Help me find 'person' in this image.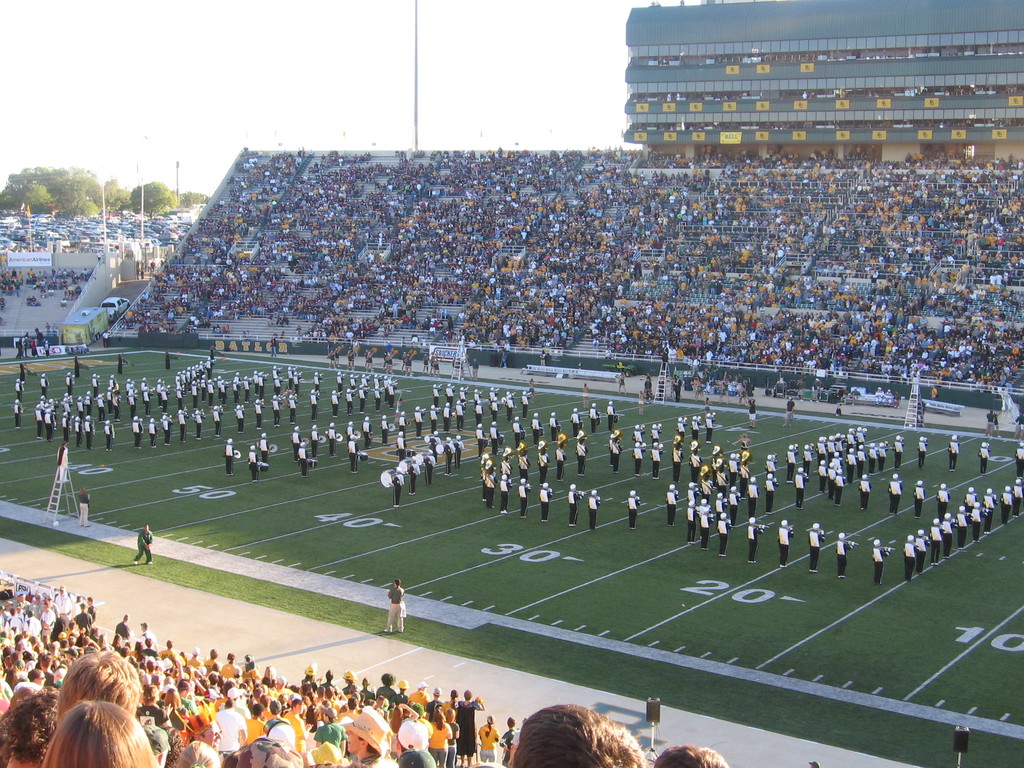
Found it: [231, 731, 307, 767].
